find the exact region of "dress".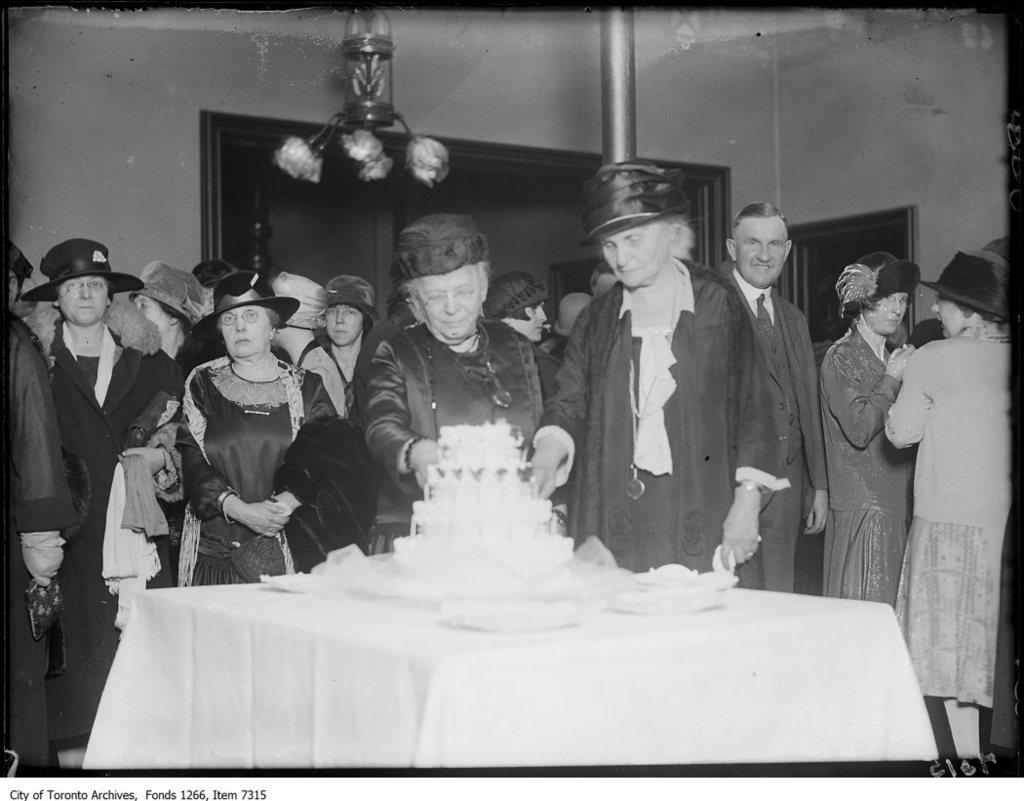
Exact region: box(181, 362, 345, 601).
